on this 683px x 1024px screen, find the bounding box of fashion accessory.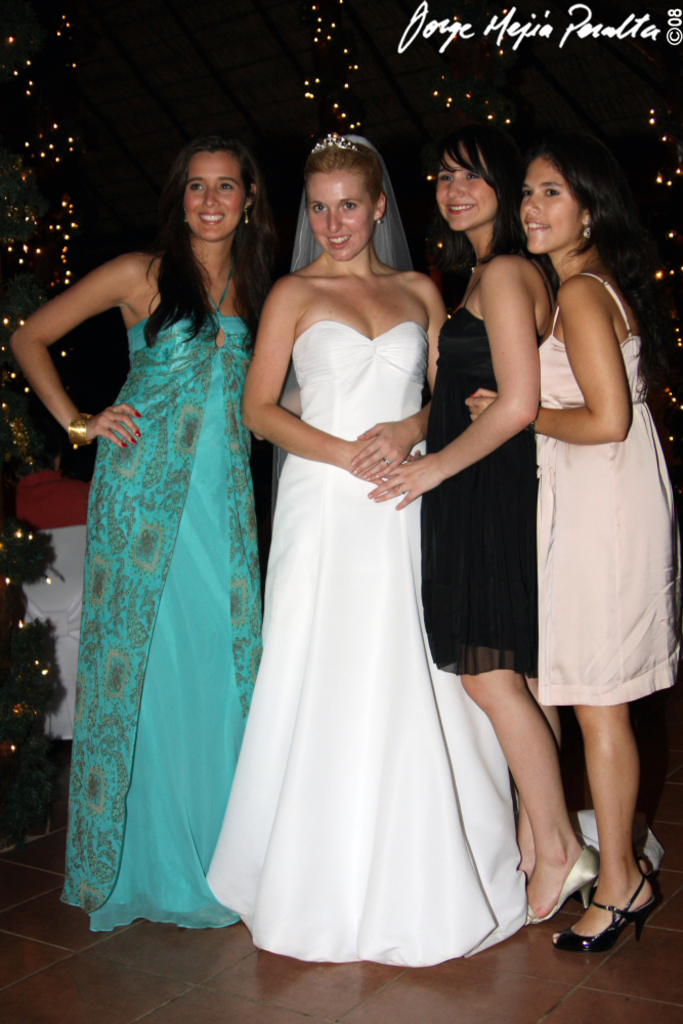
Bounding box: locate(181, 209, 189, 226).
